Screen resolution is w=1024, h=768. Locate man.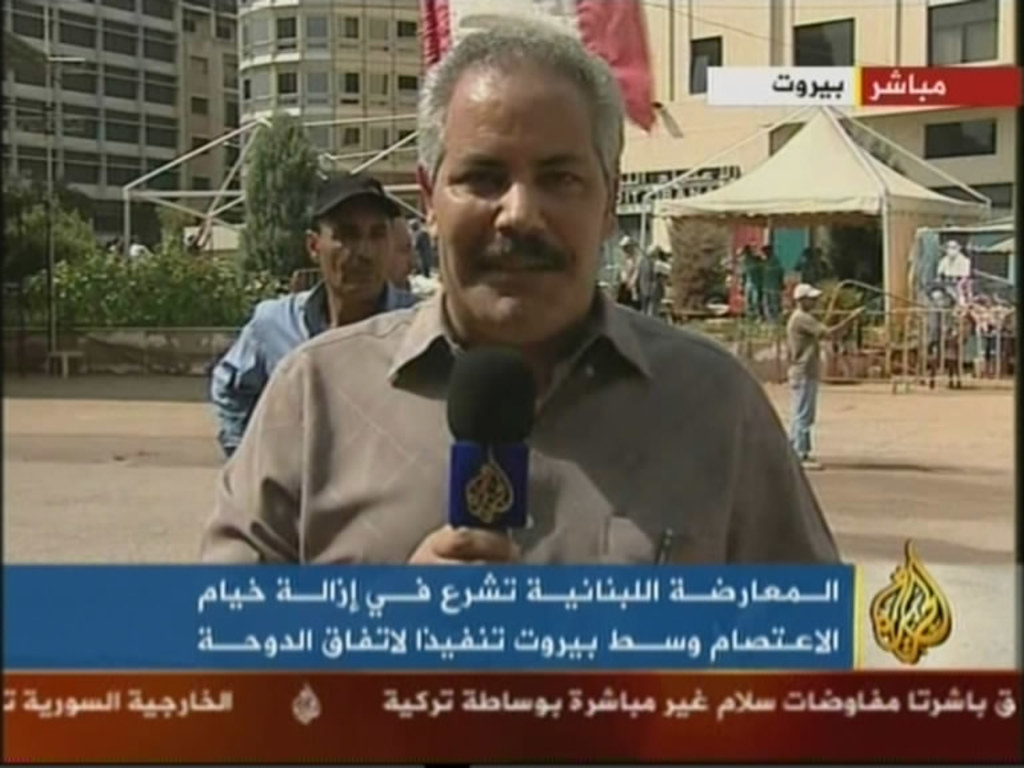
[x1=260, y1=144, x2=879, y2=723].
